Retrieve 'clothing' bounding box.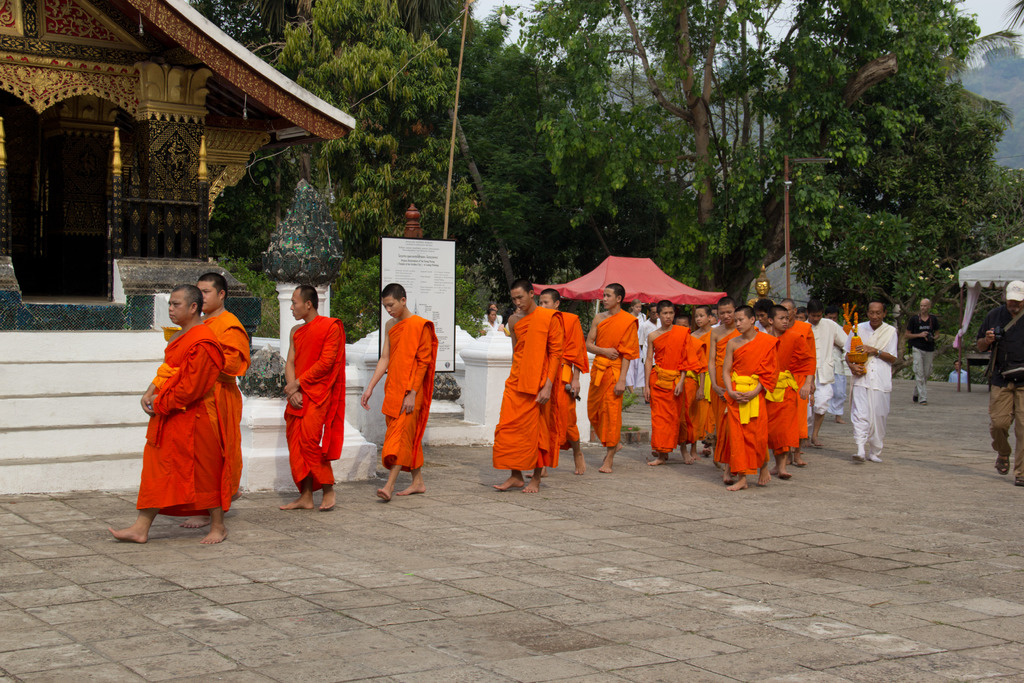
Bounding box: (833, 317, 898, 465).
